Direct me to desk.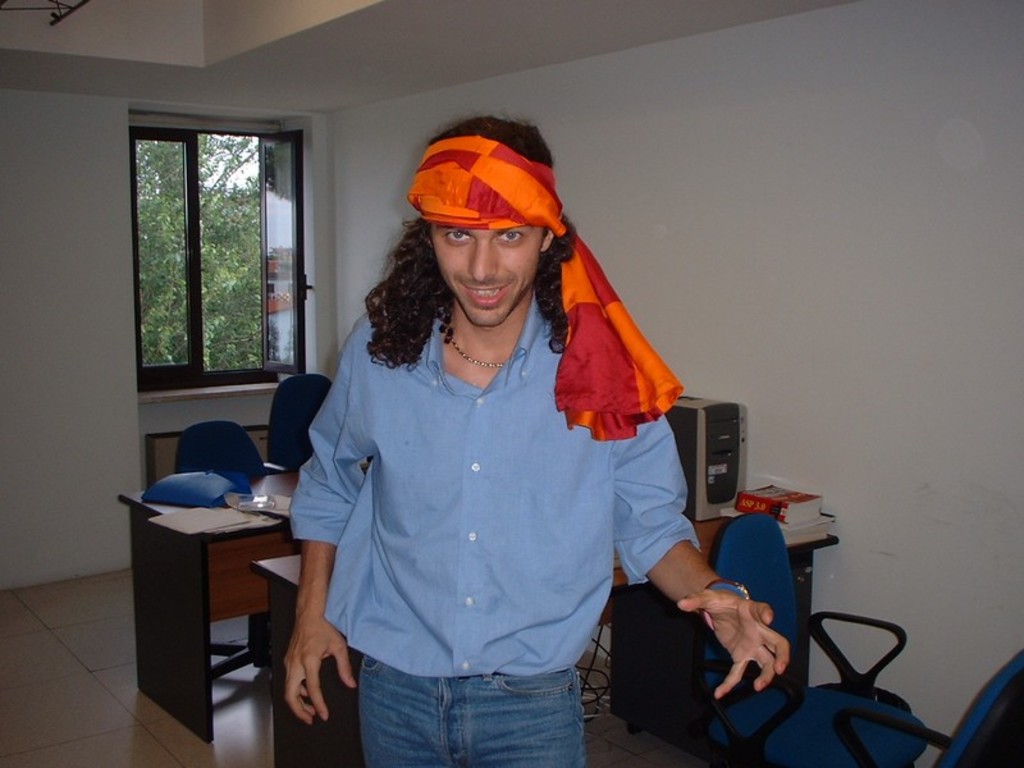
Direction: [250, 539, 829, 762].
